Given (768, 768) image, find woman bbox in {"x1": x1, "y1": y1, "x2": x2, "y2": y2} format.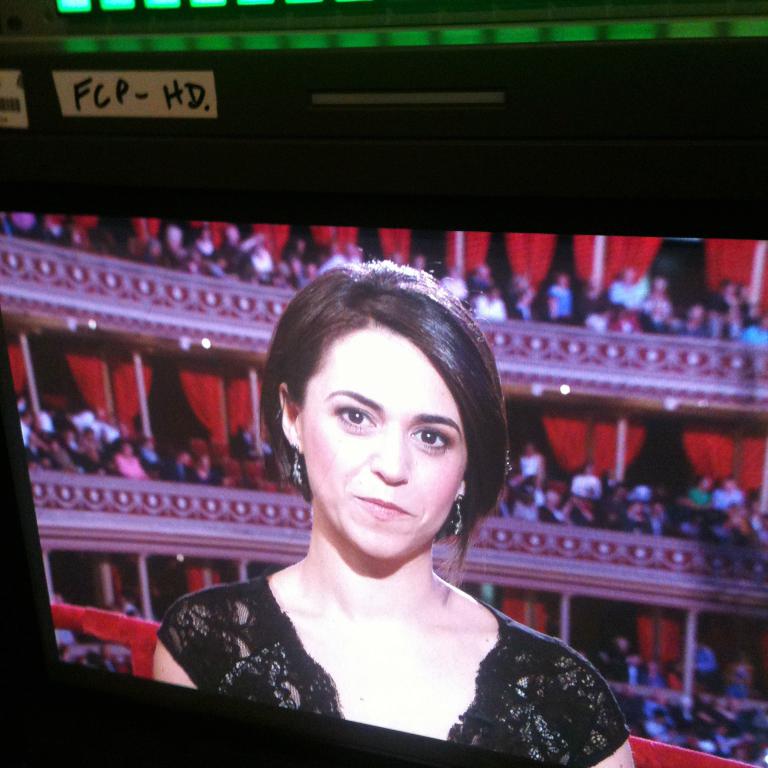
{"x1": 152, "y1": 276, "x2": 616, "y2": 737}.
